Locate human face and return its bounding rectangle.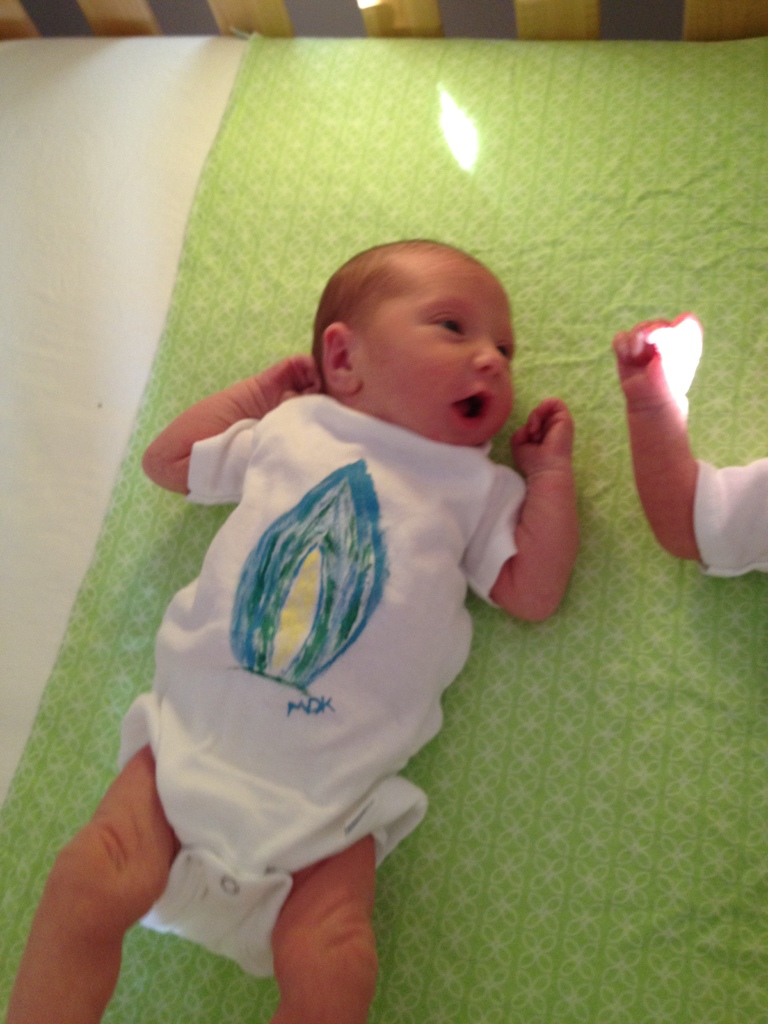
<box>364,246,516,447</box>.
